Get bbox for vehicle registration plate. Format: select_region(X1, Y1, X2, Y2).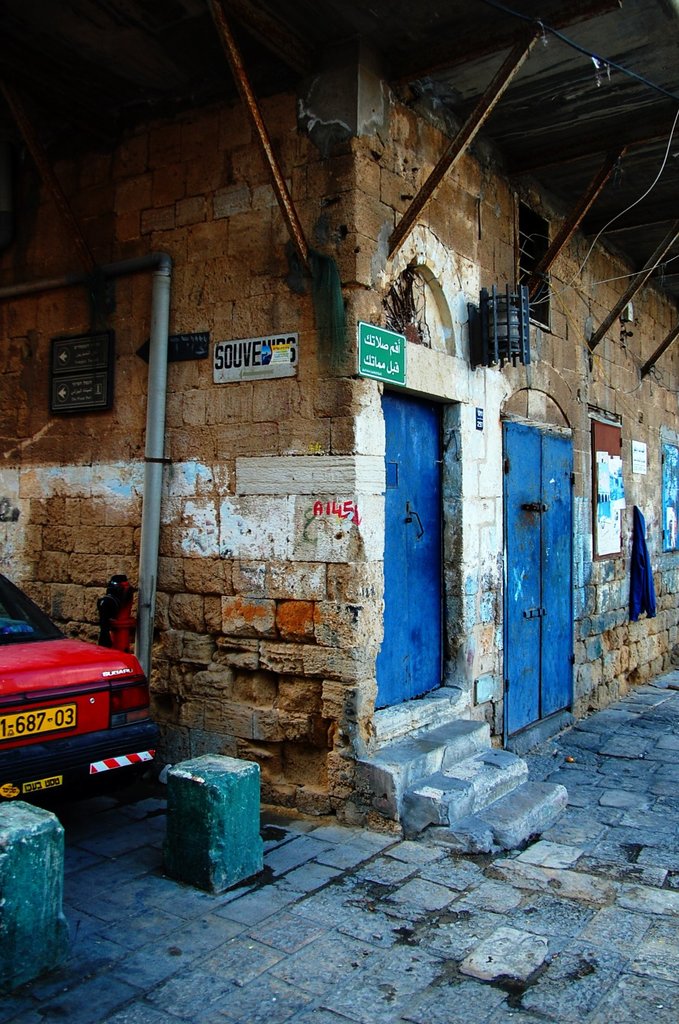
select_region(0, 701, 79, 744).
